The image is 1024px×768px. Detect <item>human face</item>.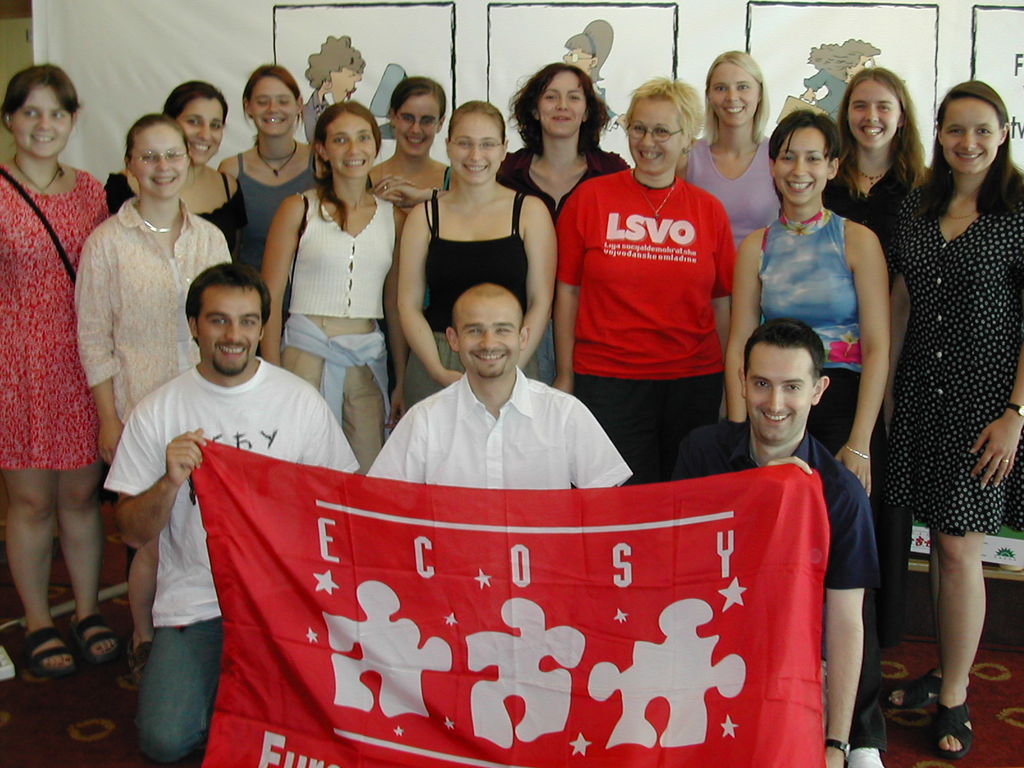
Detection: locate(774, 131, 829, 204).
